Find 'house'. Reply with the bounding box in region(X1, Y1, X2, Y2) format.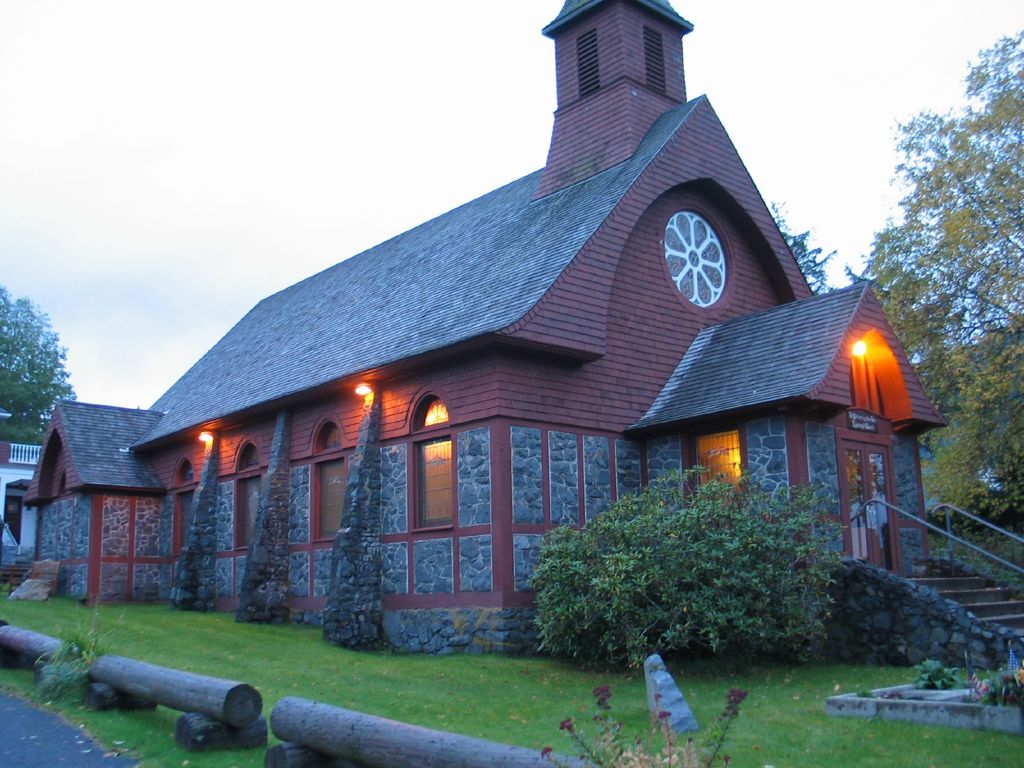
region(19, 0, 1023, 667).
